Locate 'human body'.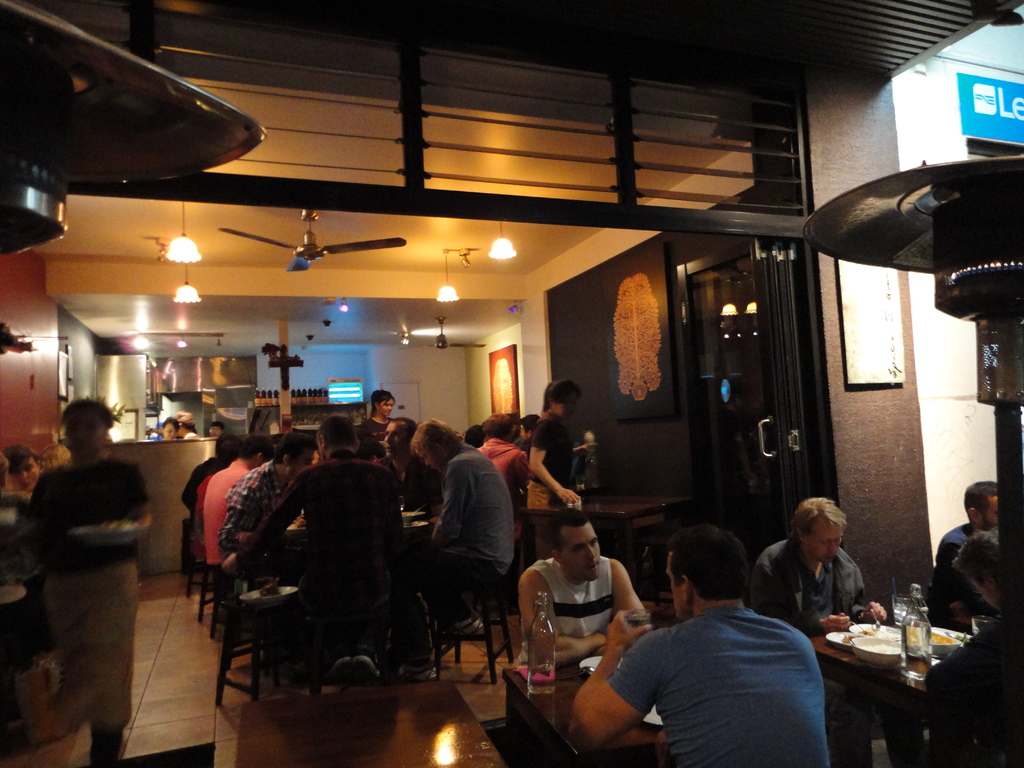
Bounding box: locate(394, 415, 524, 682).
